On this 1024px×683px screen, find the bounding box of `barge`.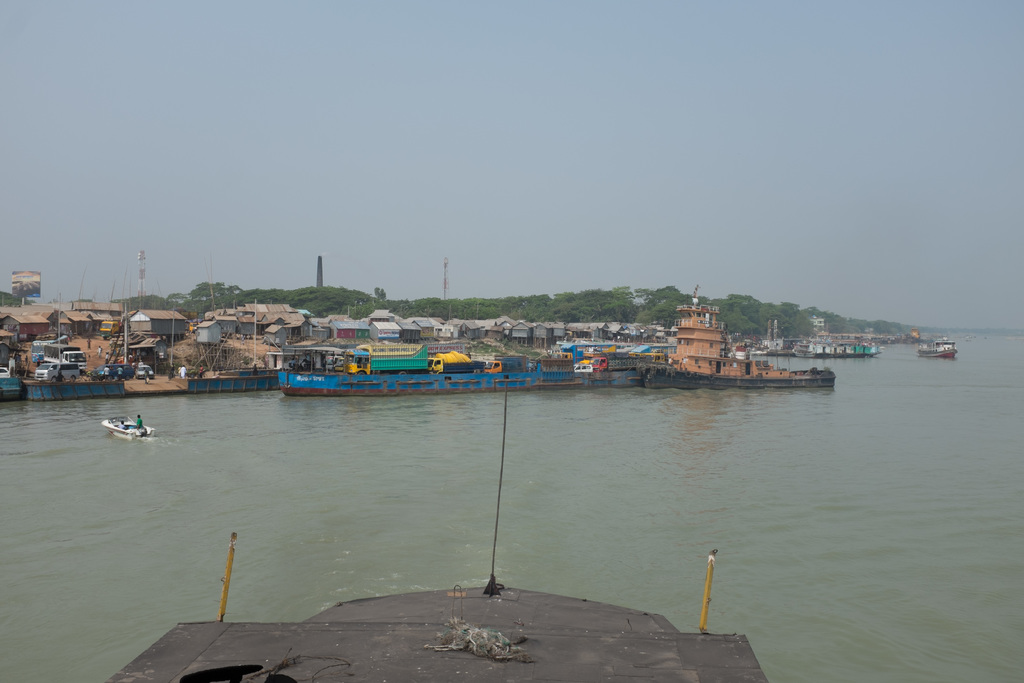
Bounding box: rect(634, 297, 835, 393).
